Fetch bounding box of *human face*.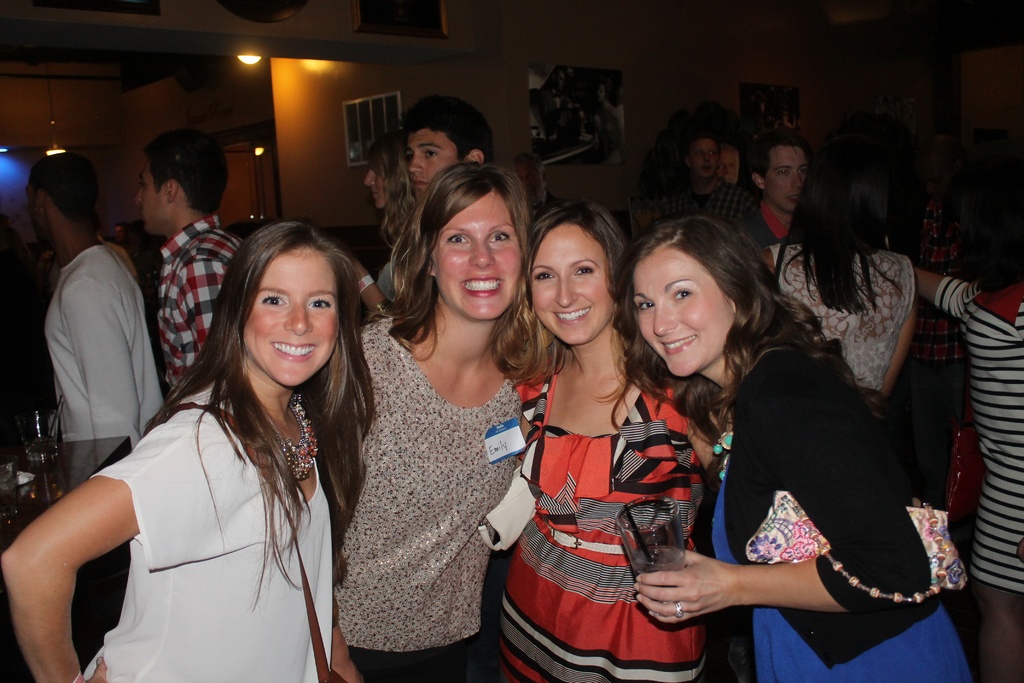
Bbox: 364, 167, 390, 210.
